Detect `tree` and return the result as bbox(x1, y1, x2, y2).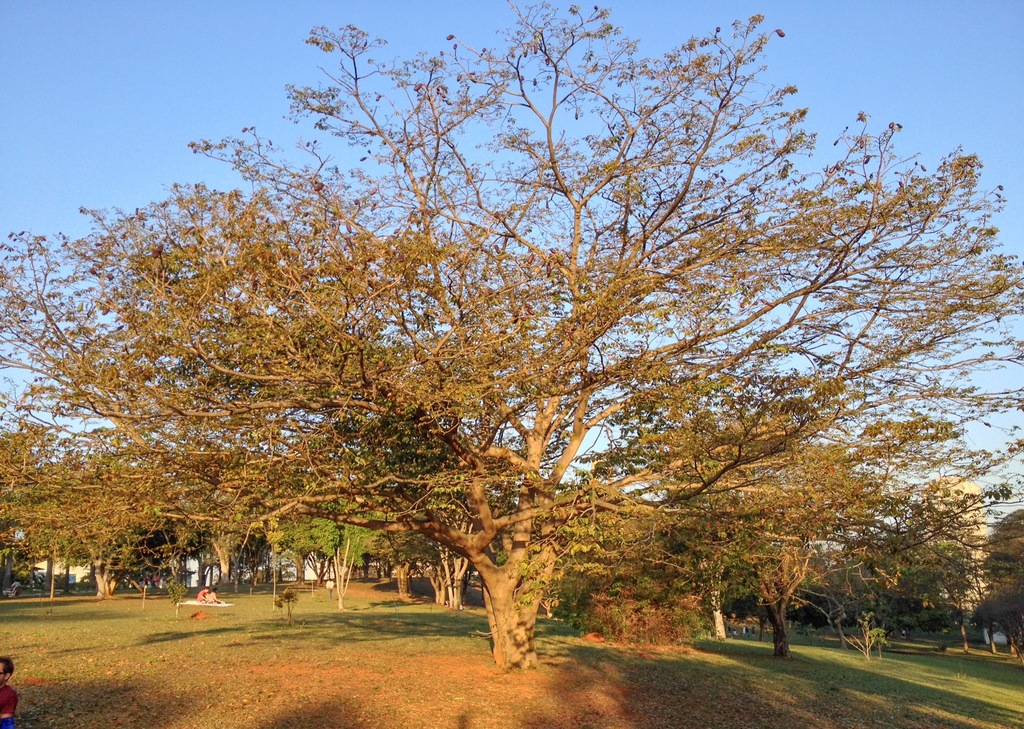
bbox(13, 452, 117, 606).
